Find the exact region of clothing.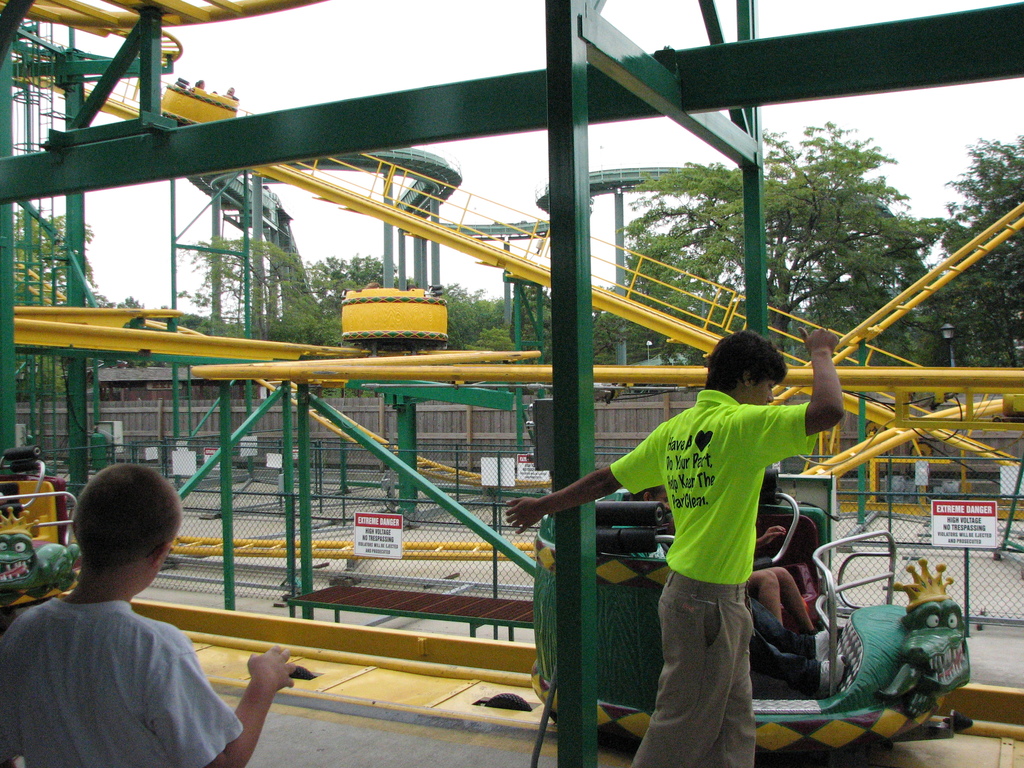
Exact region: left=610, top=369, right=817, bottom=707.
